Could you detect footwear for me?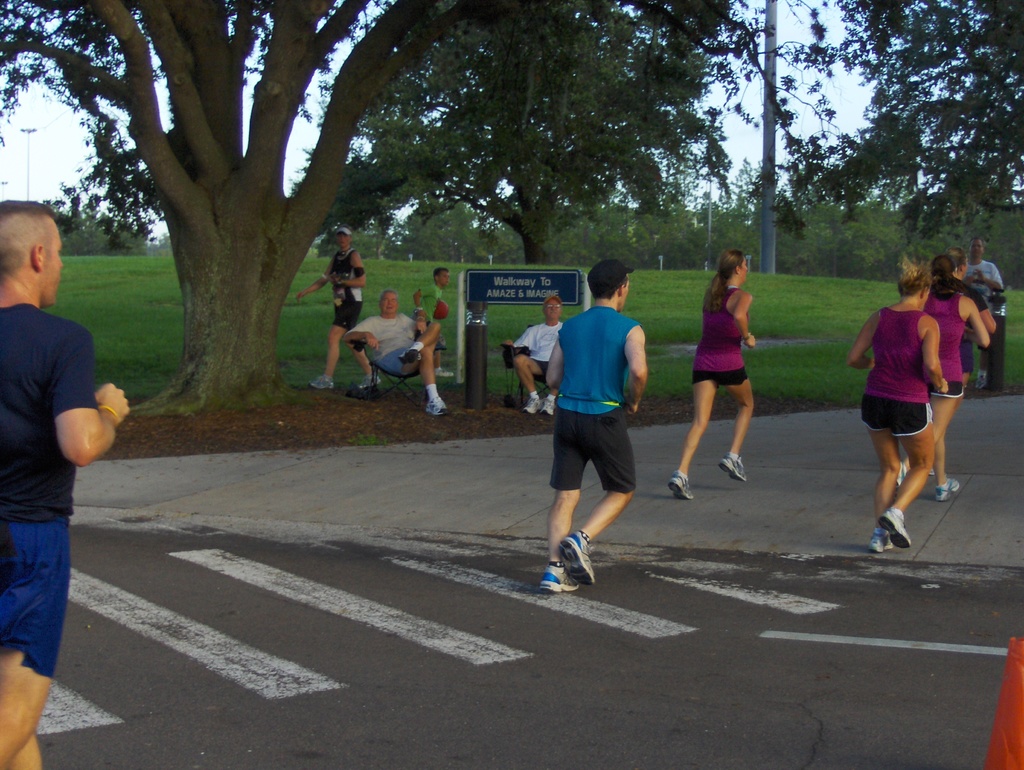
Detection result: (x1=717, y1=453, x2=748, y2=483).
